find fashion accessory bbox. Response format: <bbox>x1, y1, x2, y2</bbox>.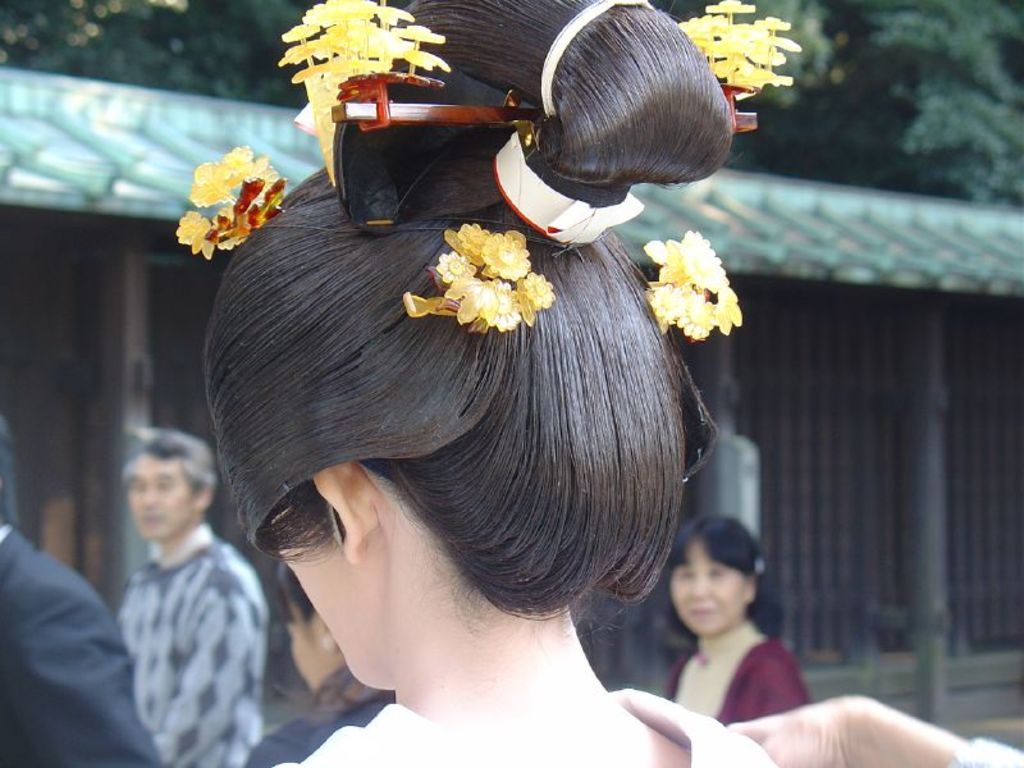
<bbox>329, 81, 759, 133</bbox>.
